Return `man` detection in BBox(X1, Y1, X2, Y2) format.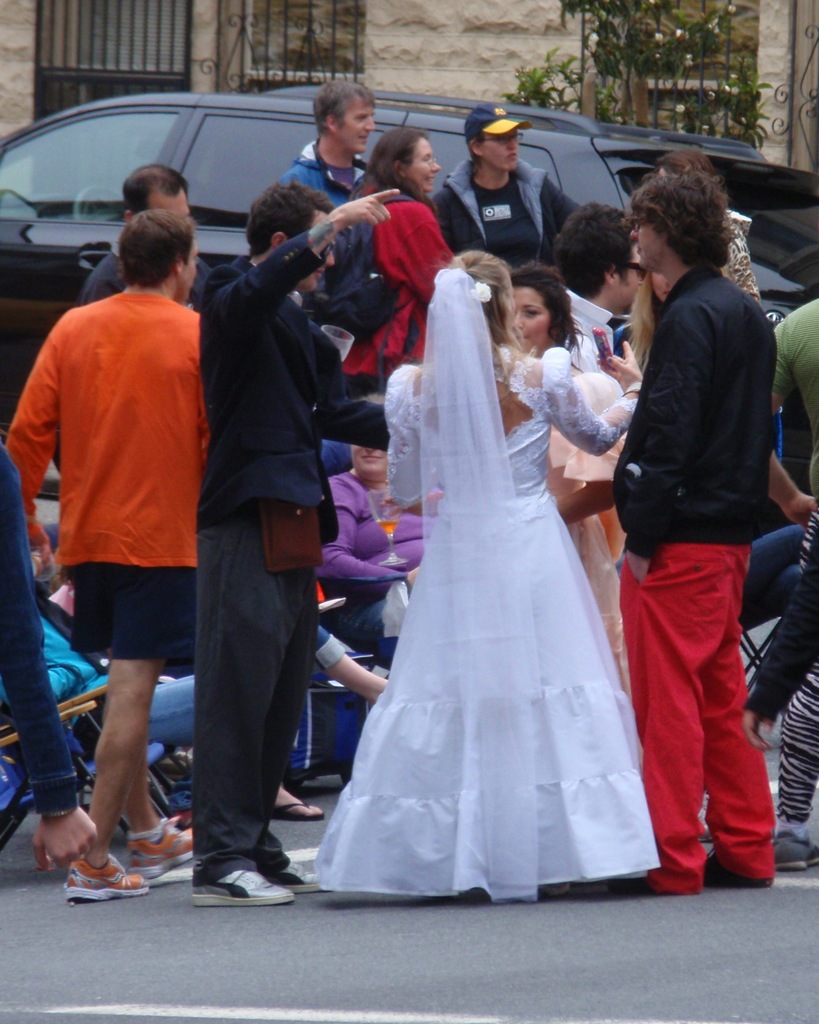
BBox(556, 204, 650, 399).
